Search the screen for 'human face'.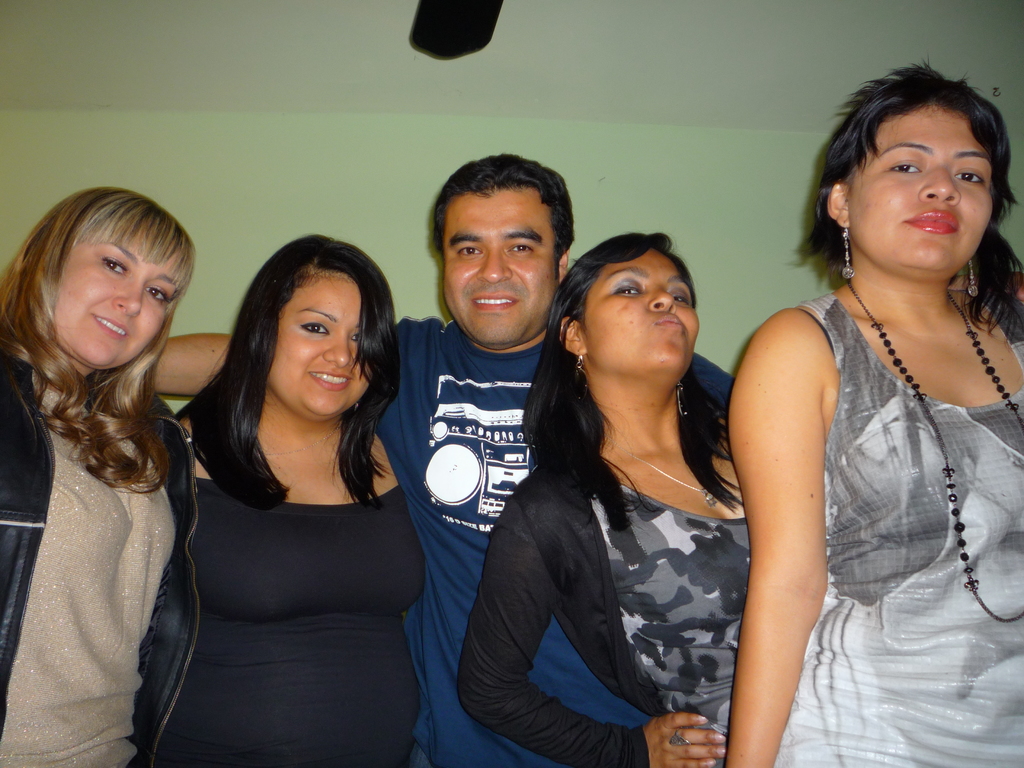
Found at region(281, 278, 368, 406).
